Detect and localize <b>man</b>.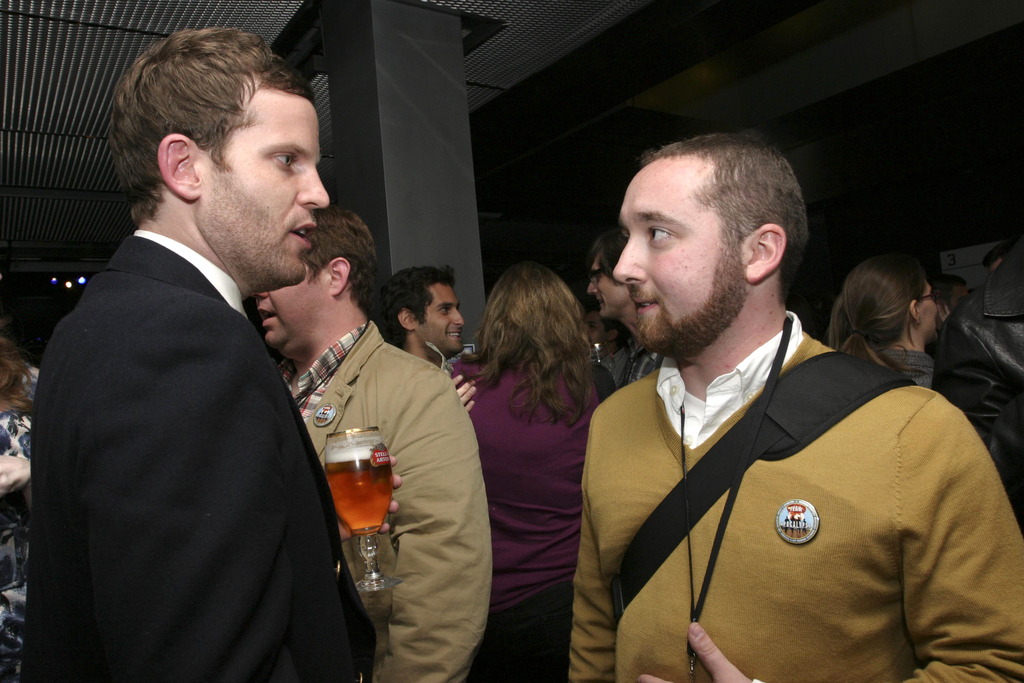
Localized at bbox(374, 265, 466, 359).
